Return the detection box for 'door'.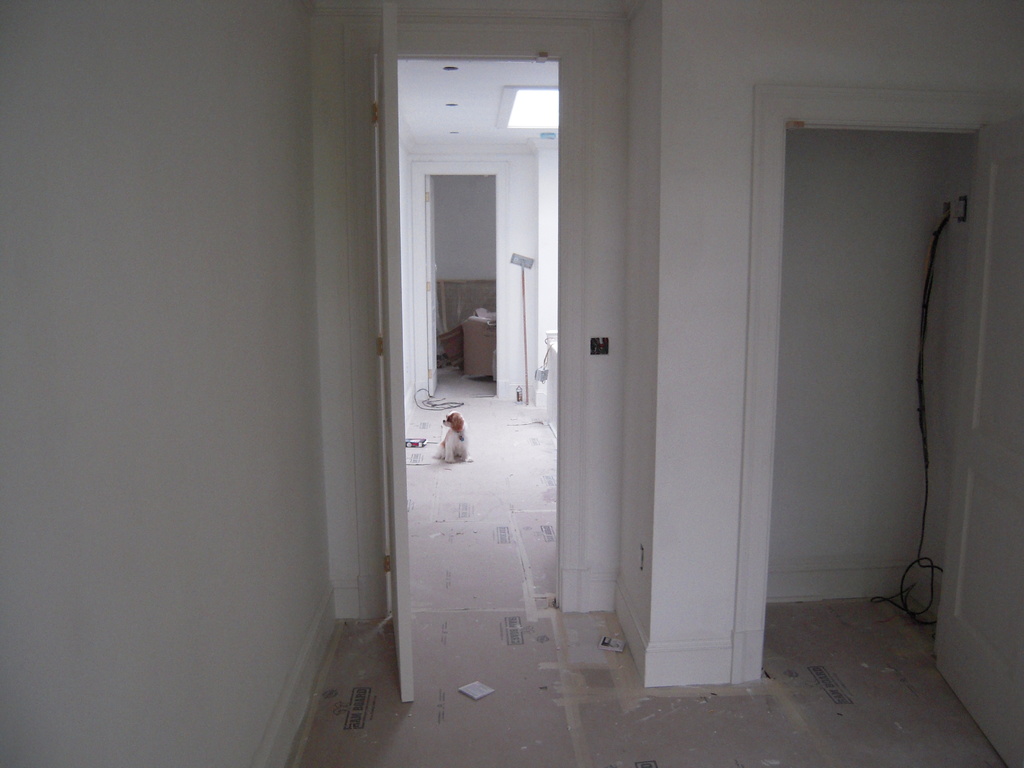
box=[587, 62, 783, 657].
